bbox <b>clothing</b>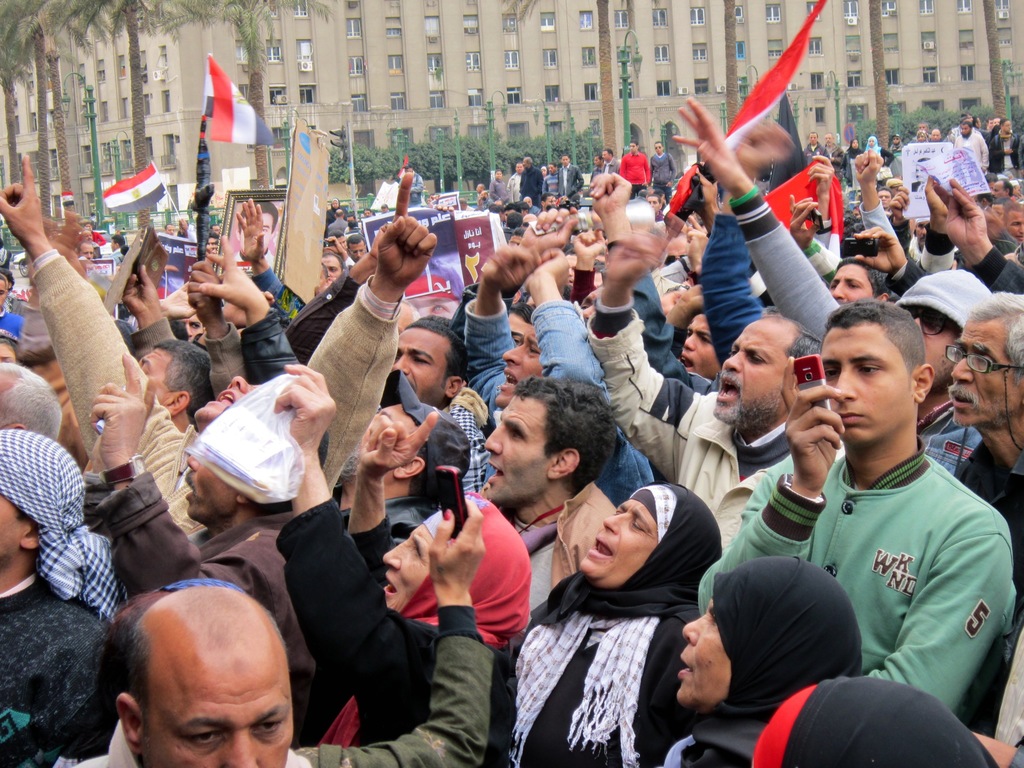
(left=952, top=441, right=1023, bottom=621)
